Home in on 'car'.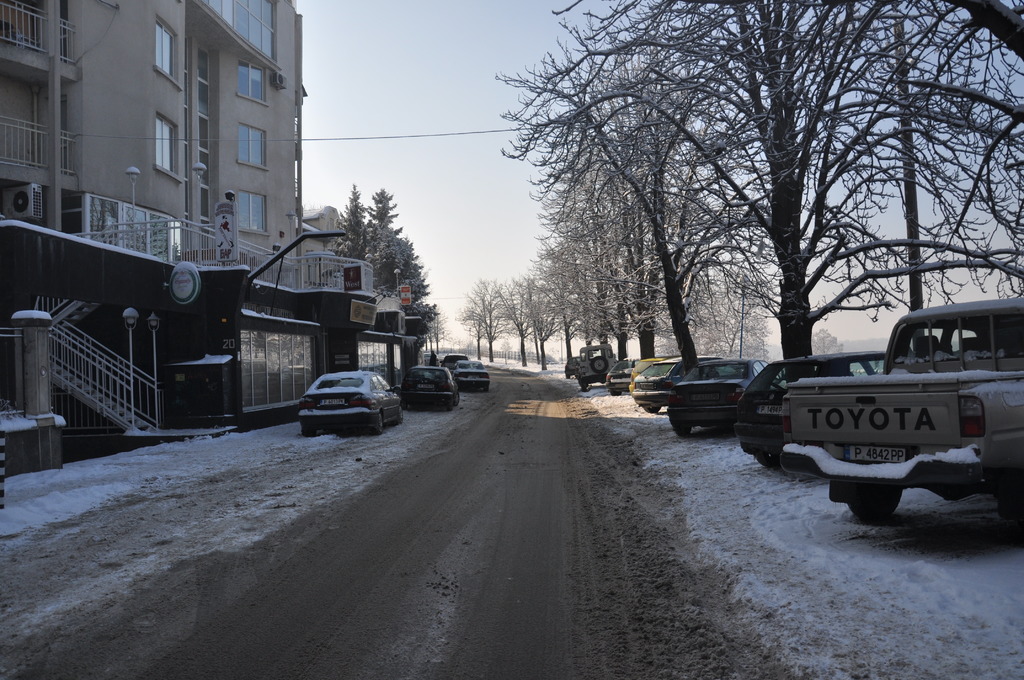
Homed in at l=438, t=346, r=463, b=370.
